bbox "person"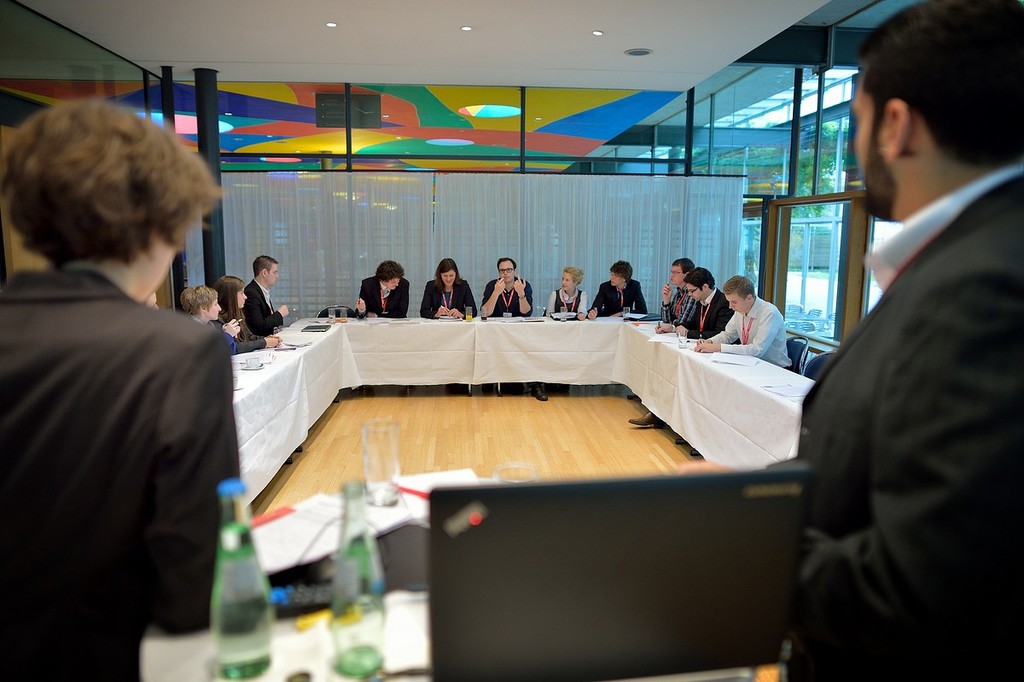
(x1=421, y1=250, x2=475, y2=322)
